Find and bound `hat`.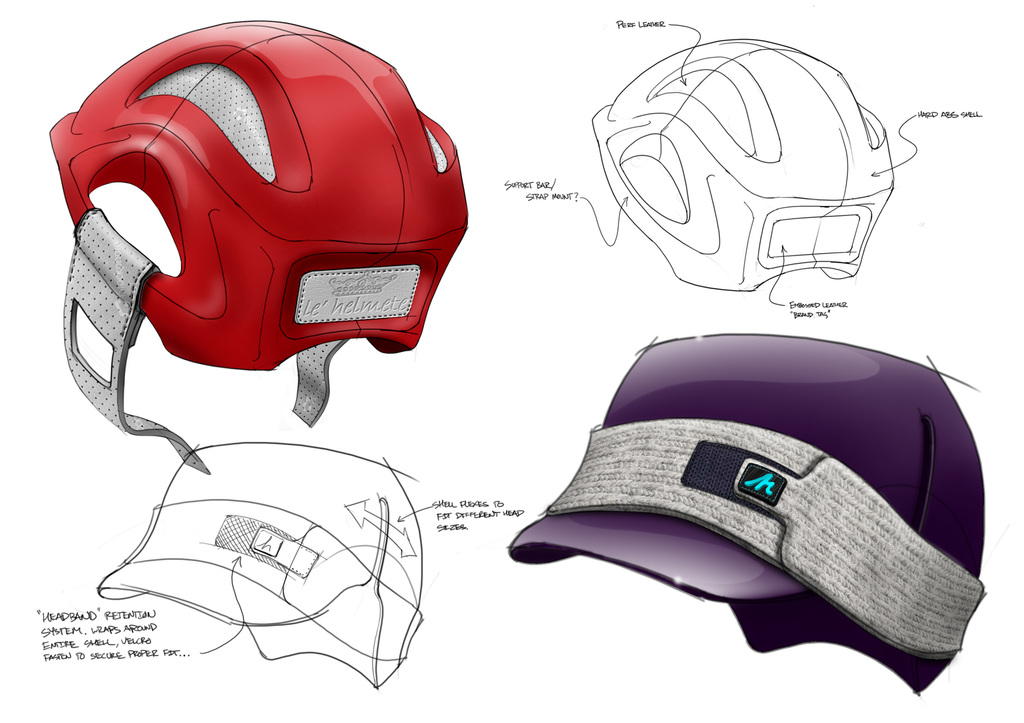
Bound: bbox=[506, 332, 1000, 692].
